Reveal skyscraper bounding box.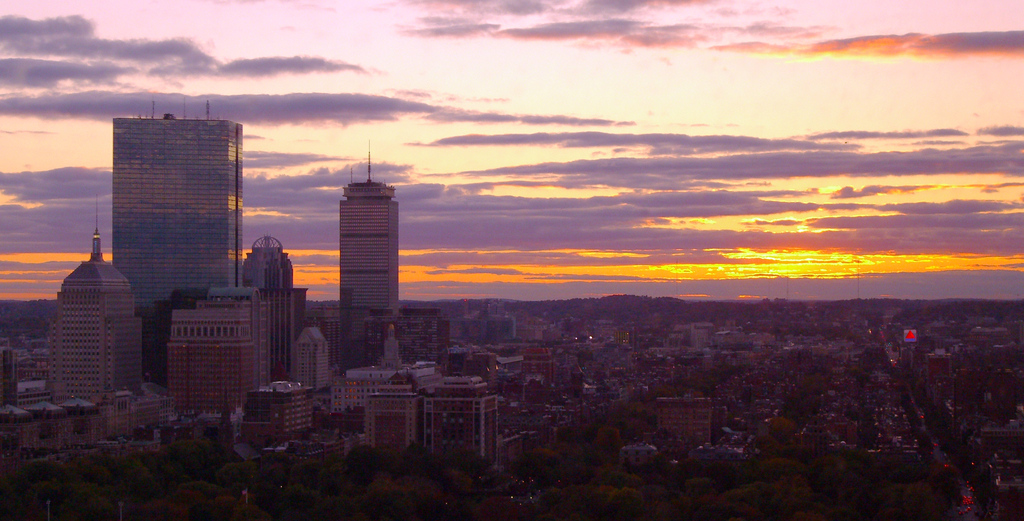
Revealed: box=[246, 244, 293, 286].
